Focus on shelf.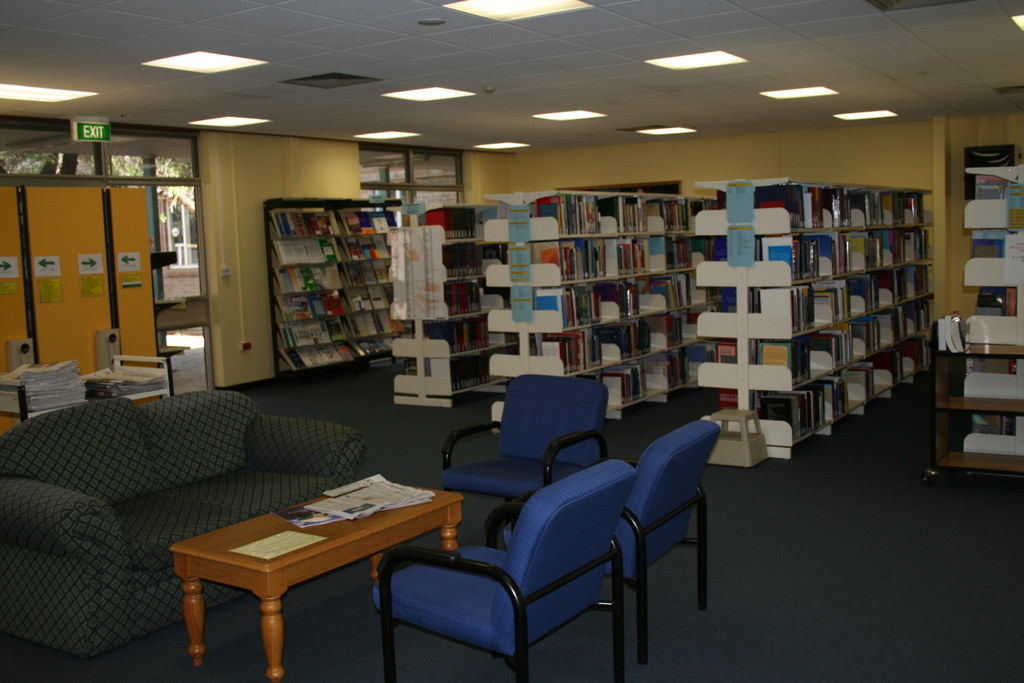
Focused at box=[669, 233, 692, 264].
